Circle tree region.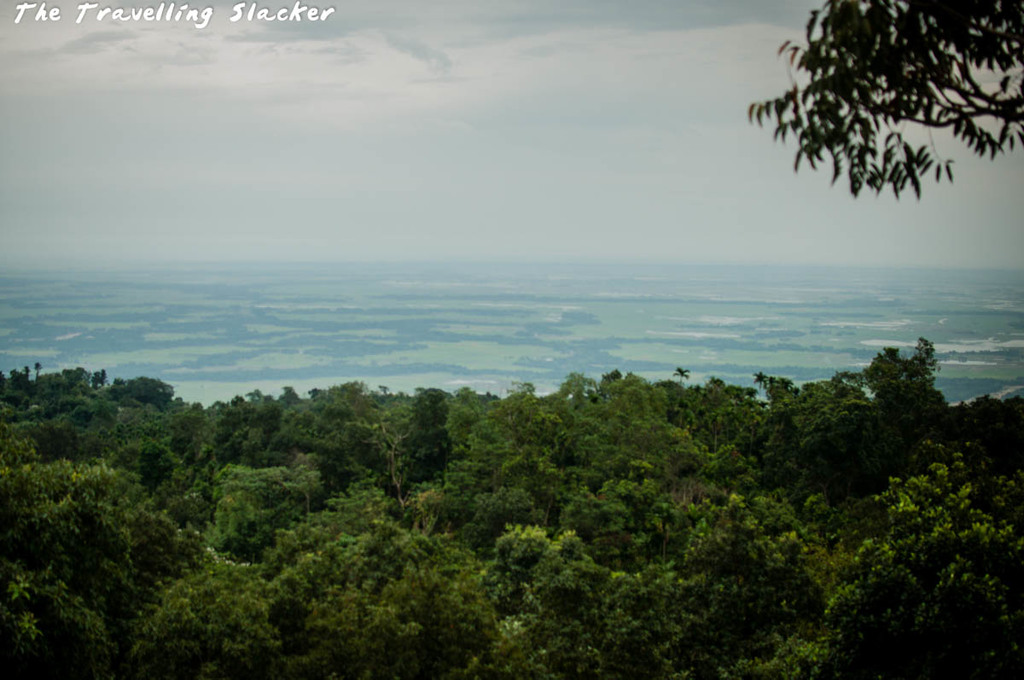
Region: bbox=[744, 0, 1023, 200].
